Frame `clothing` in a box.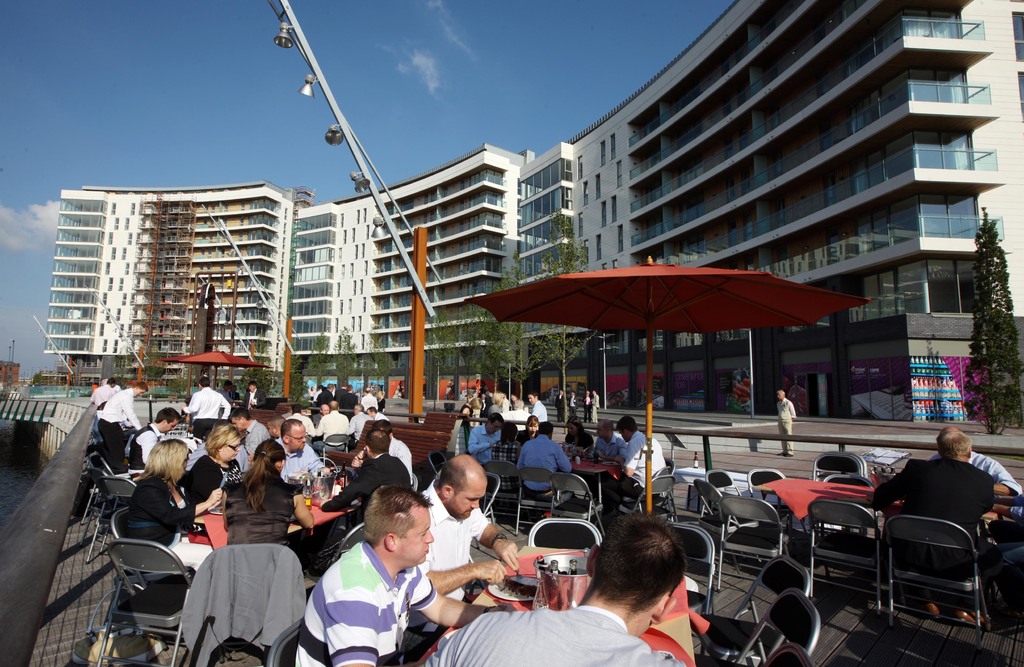
detection(120, 469, 194, 556).
